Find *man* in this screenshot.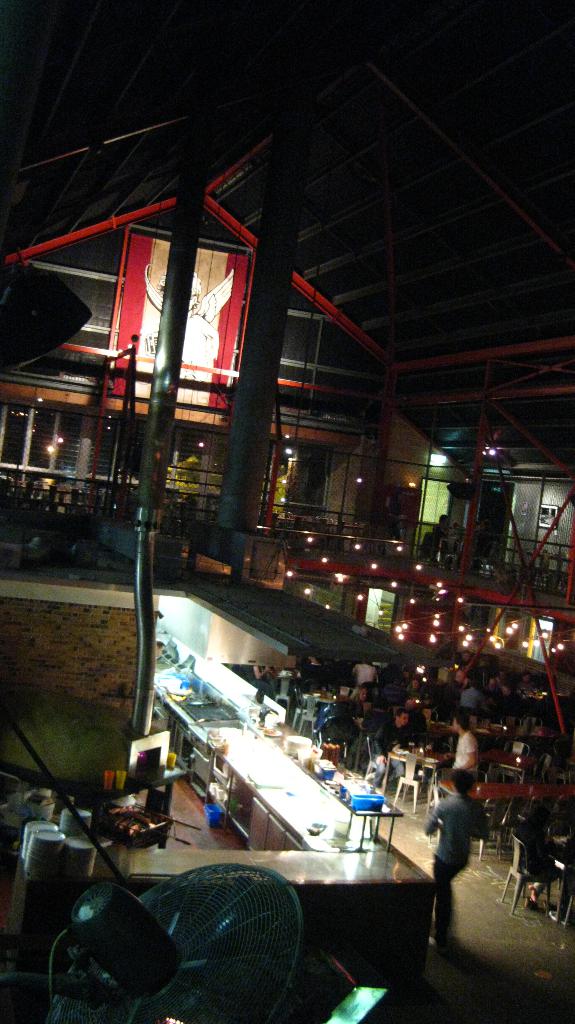
The bounding box for *man* is [left=431, top=718, right=482, bottom=804].
